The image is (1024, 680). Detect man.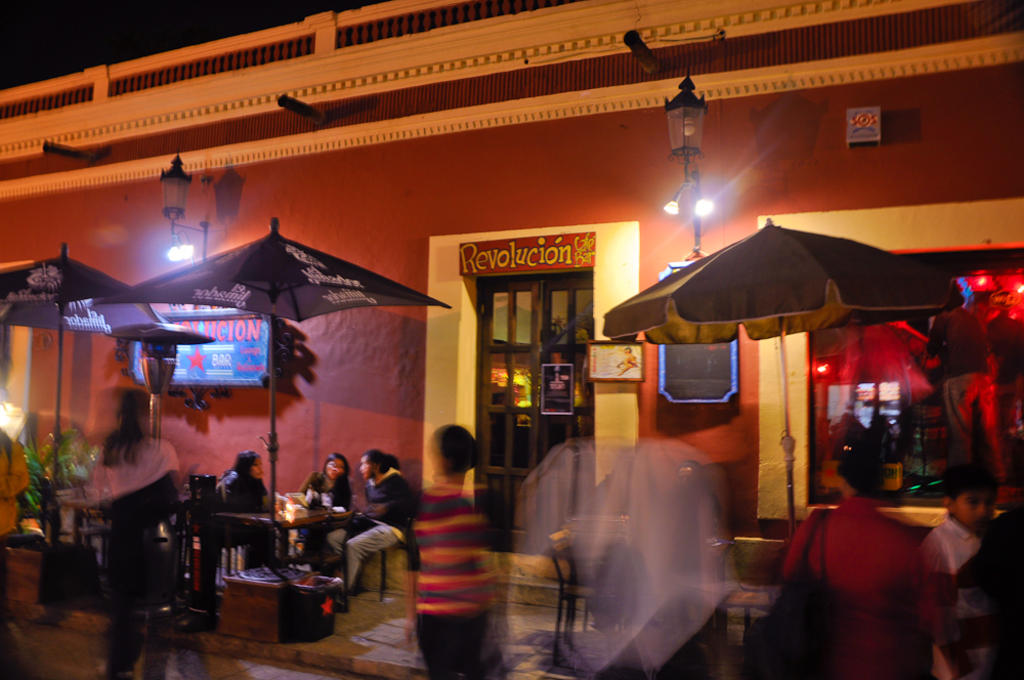
Detection: select_region(403, 430, 508, 679).
